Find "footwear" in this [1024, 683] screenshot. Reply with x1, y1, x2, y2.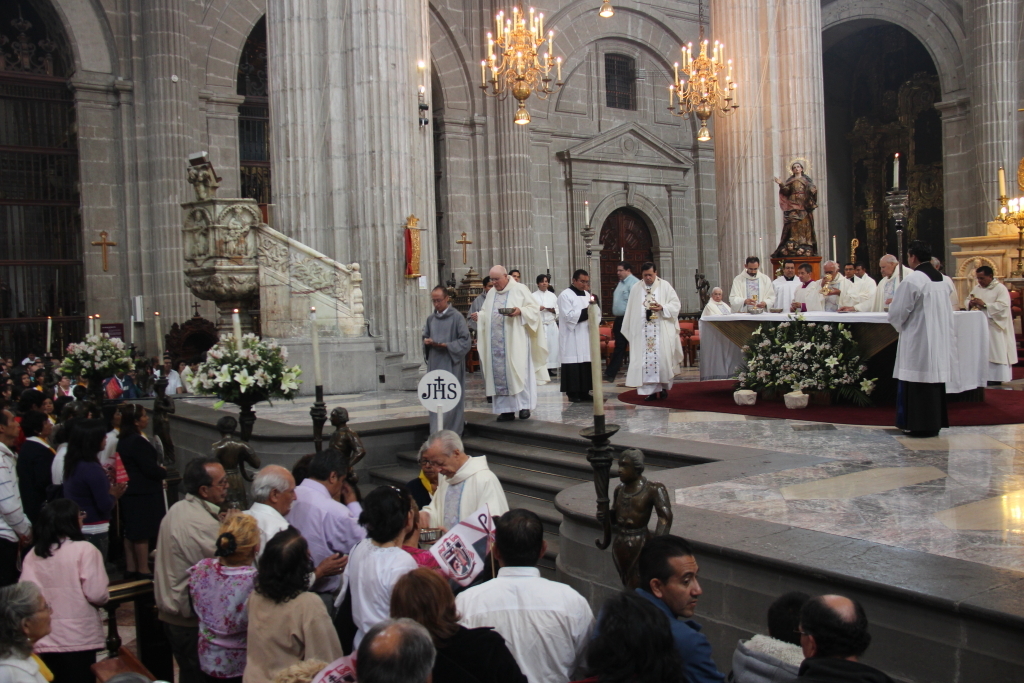
517, 405, 528, 421.
